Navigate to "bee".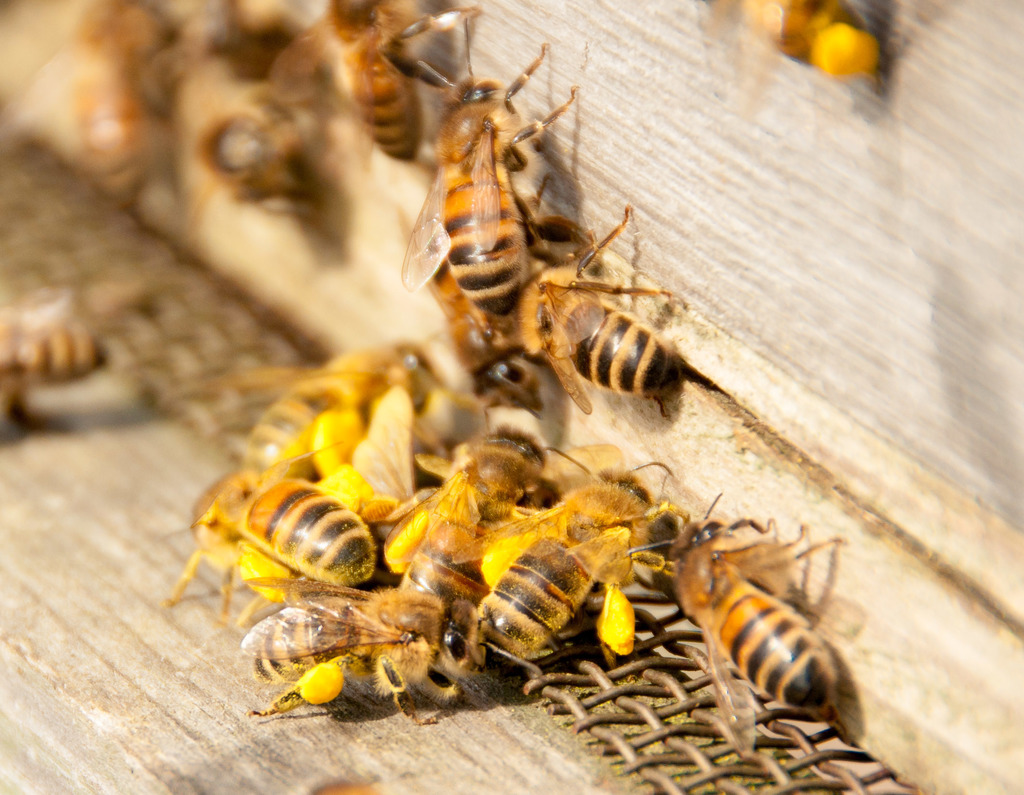
Navigation target: bbox(320, 0, 479, 158).
